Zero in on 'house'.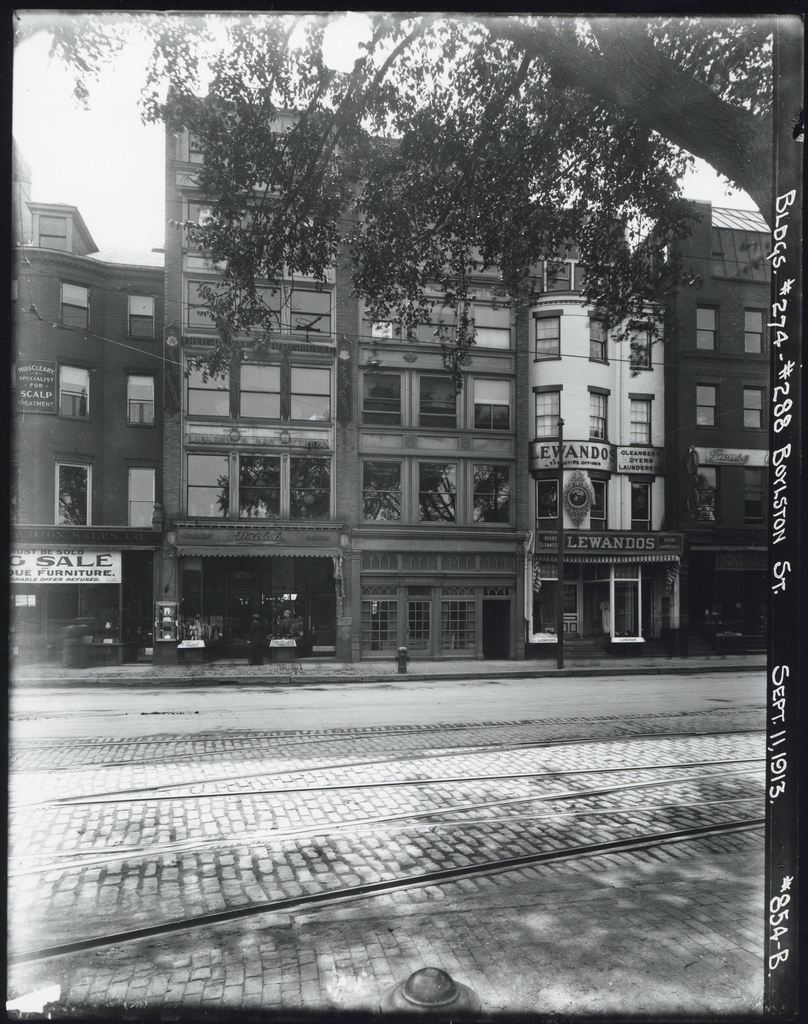
Zeroed in: select_region(163, 108, 336, 652).
